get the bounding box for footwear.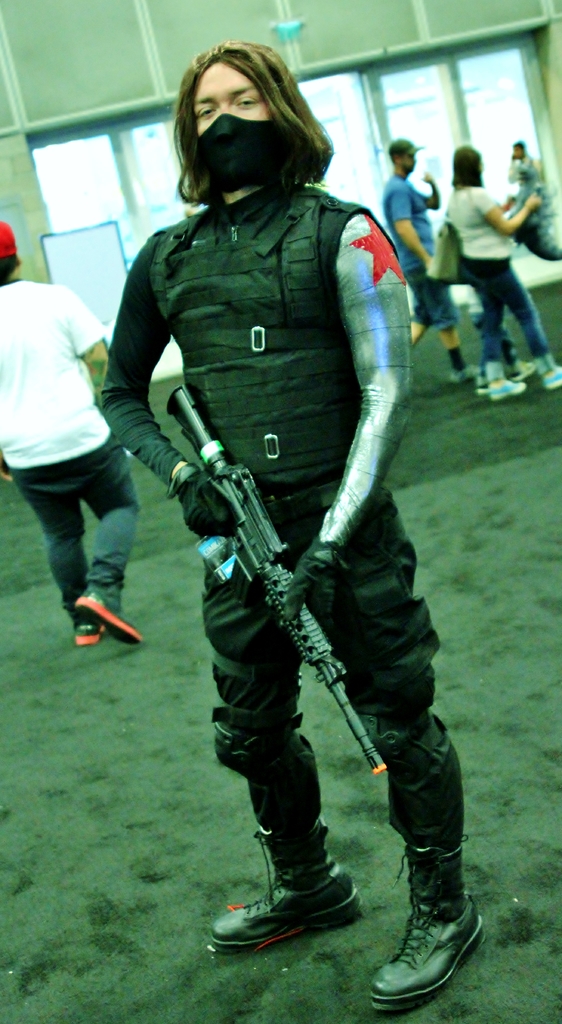
left=488, top=379, right=529, bottom=402.
